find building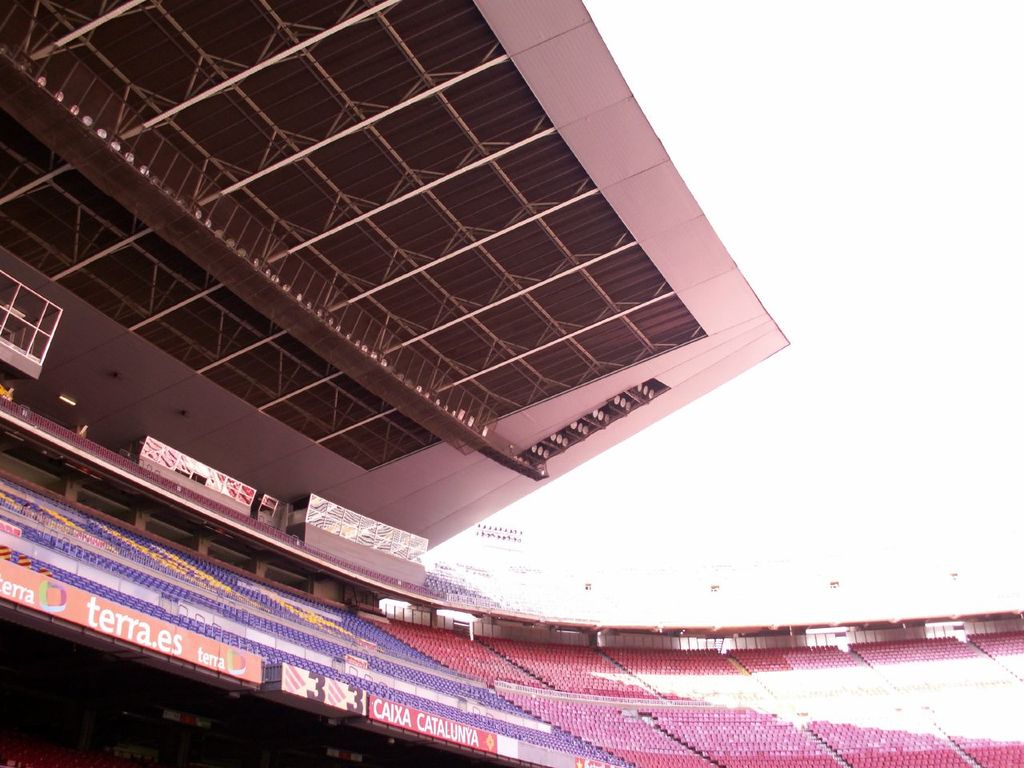
{"x1": 0, "y1": 0, "x2": 1023, "y2": 767}
